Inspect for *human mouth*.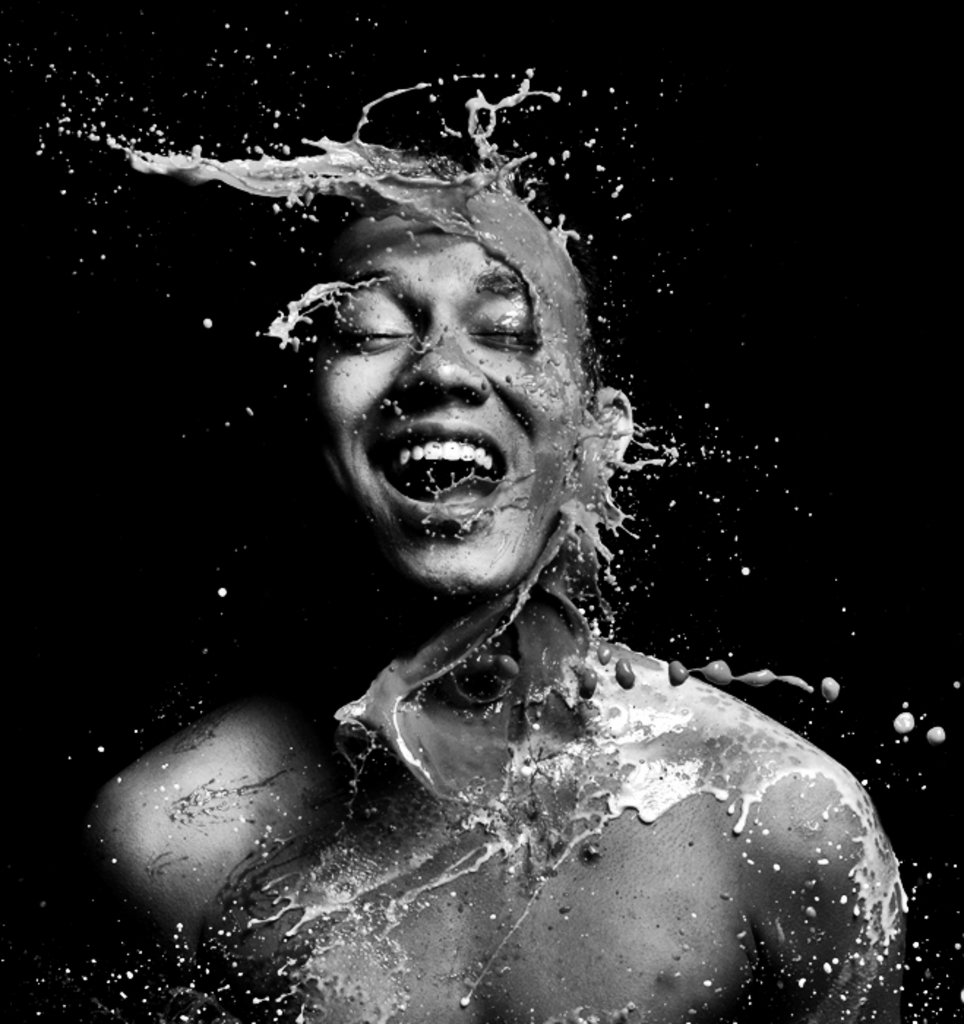
Inspection: <box>372,415,505,527</box>.
